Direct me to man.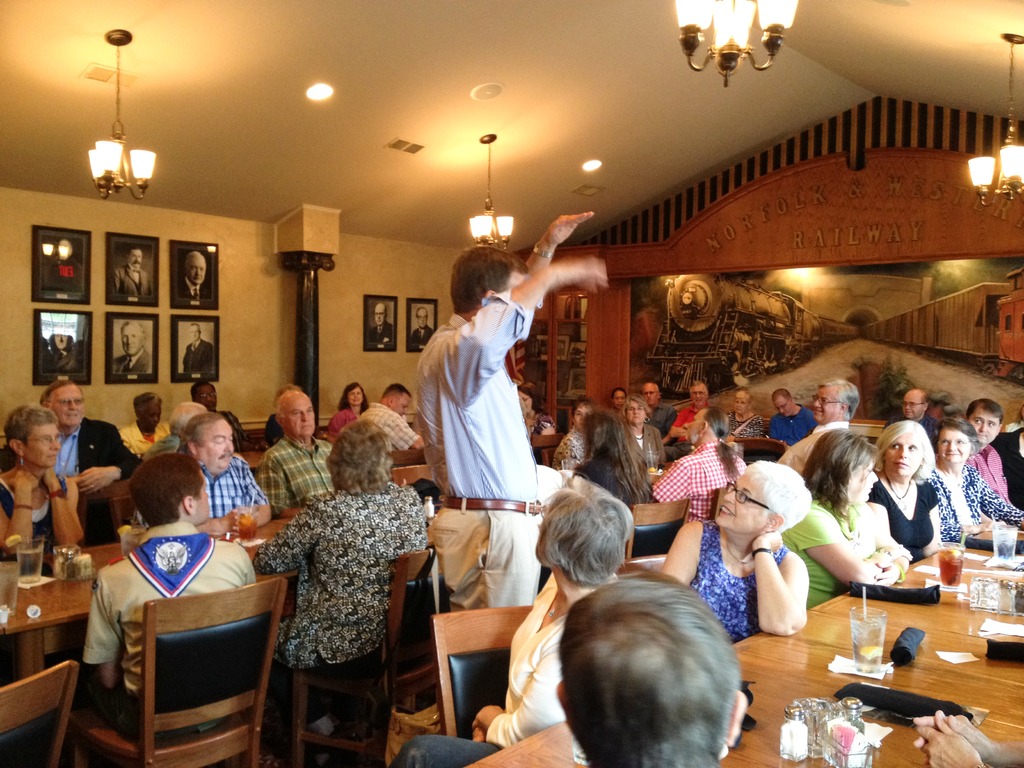
Direction: [883,387,940,444].
